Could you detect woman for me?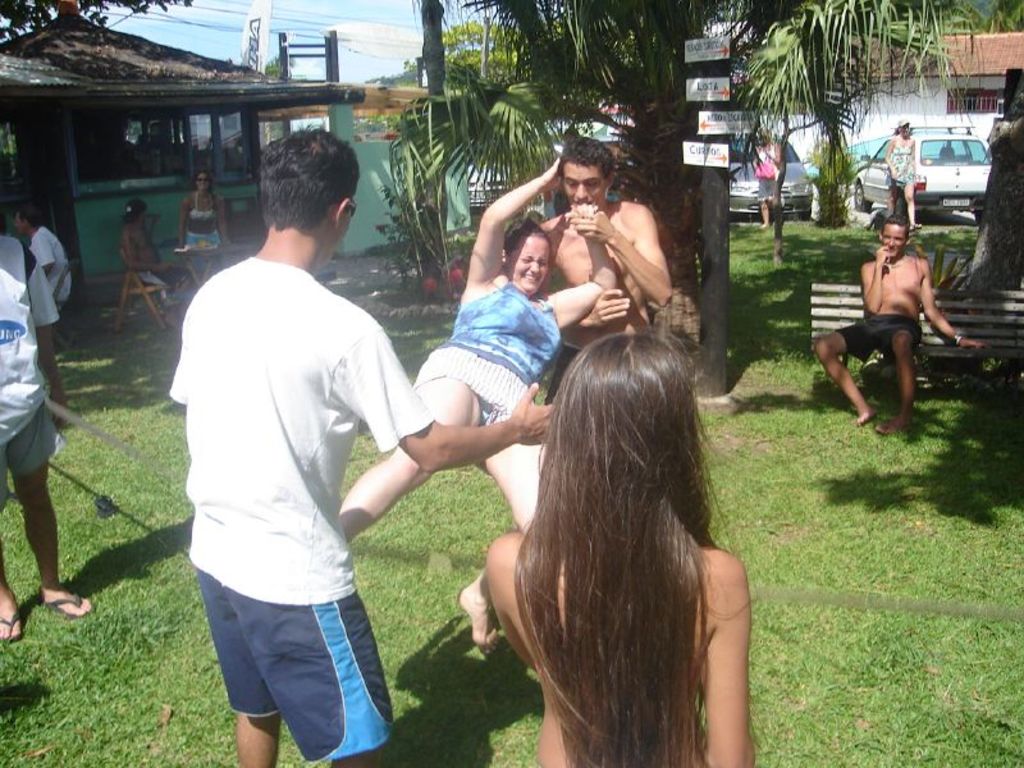
Detection result: locate(751, 129, 781, 224).
